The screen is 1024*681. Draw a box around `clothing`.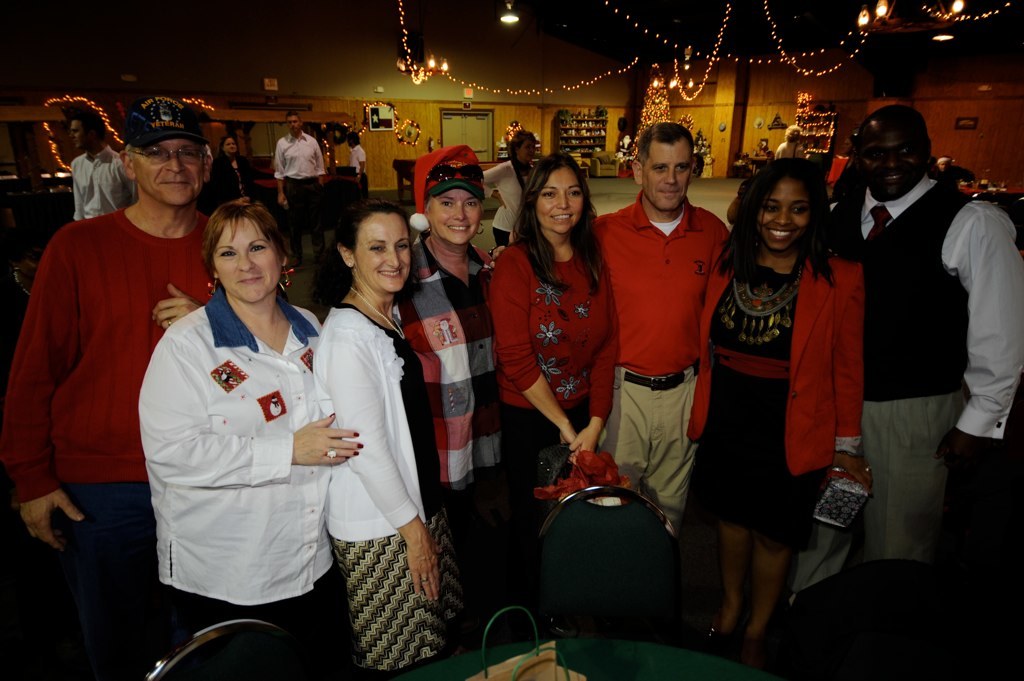
box(480, 227, 638, 551).
